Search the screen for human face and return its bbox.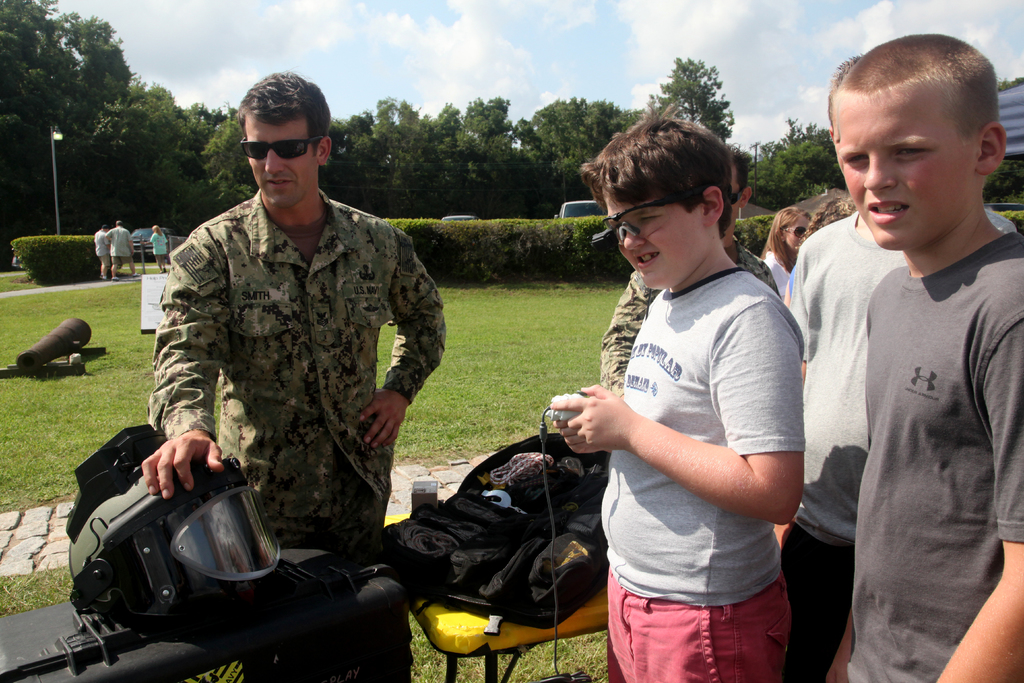
Found: l=604, t=187, r=707, b=295.
